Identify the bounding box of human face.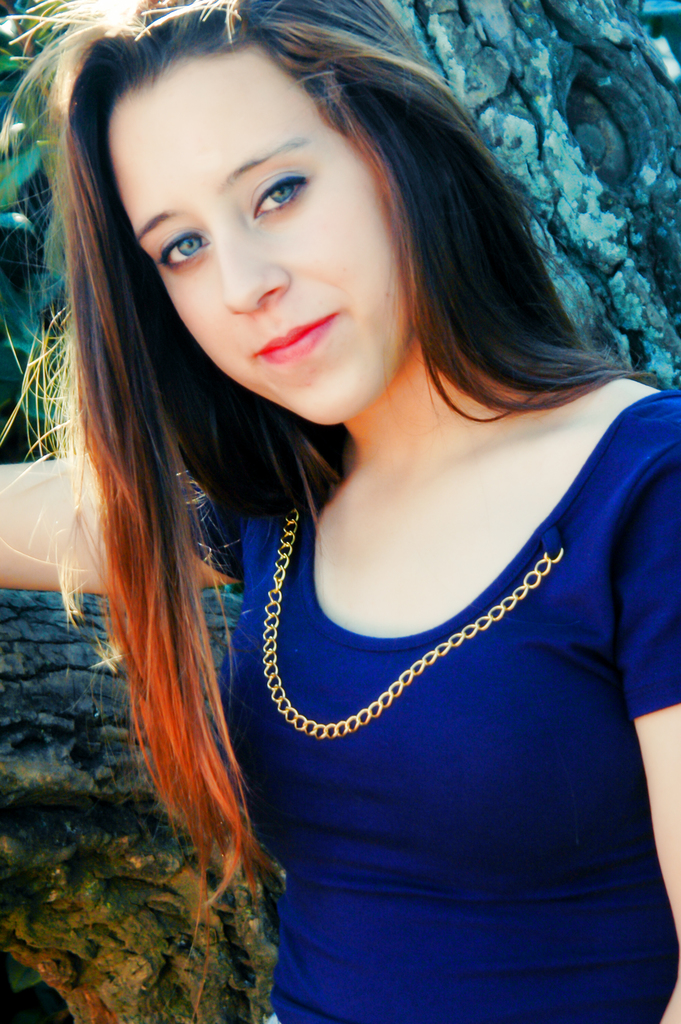
[left=110, top=36, right=413, bottom=424].
